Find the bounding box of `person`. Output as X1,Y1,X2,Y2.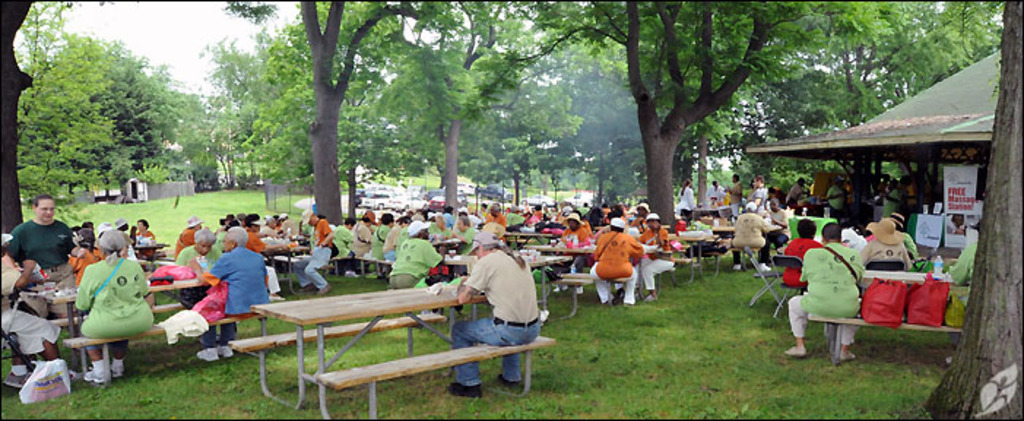
847,218,912,268.
